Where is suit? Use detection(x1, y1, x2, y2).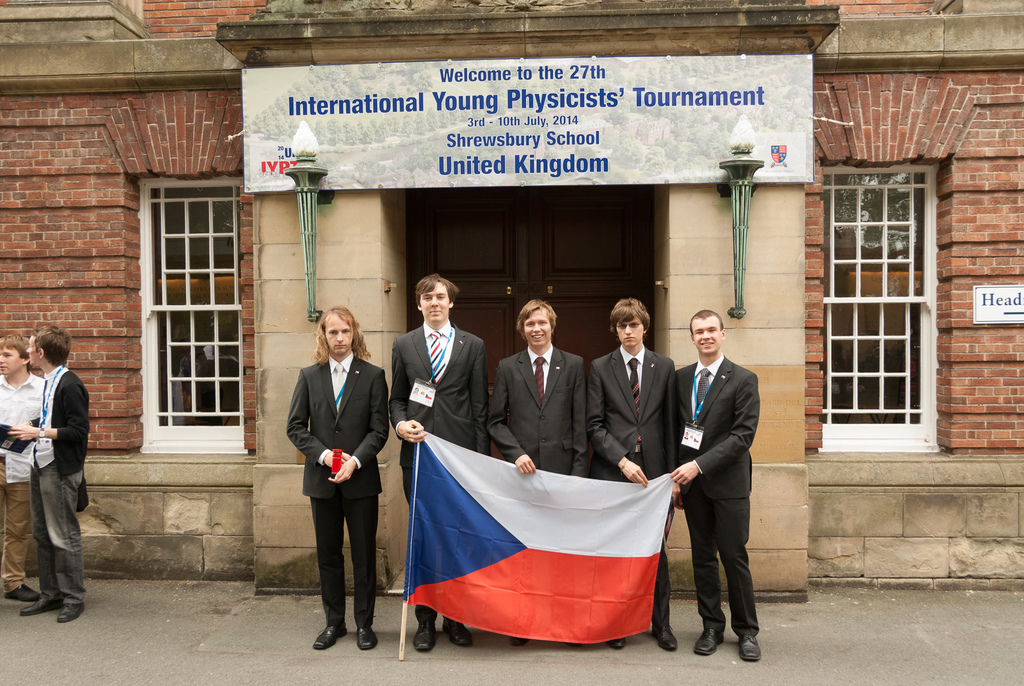
detection(282, 328, 380, 637).
